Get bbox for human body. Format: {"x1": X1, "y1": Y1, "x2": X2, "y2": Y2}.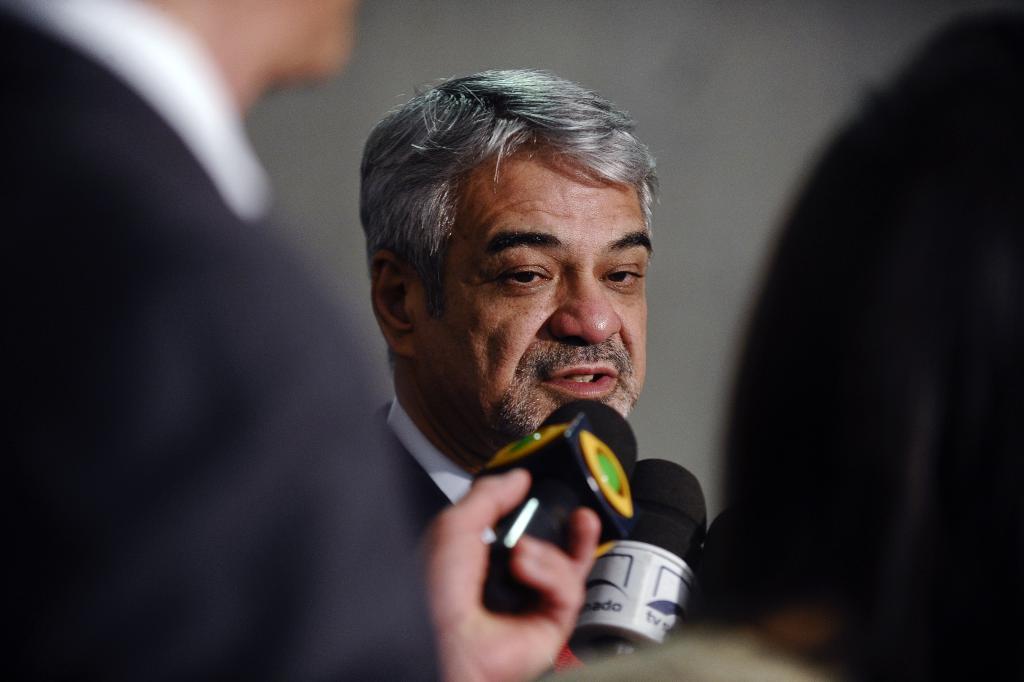
{"x1": 261, "y1": 40, "x2": 748, "y2": 681}.
